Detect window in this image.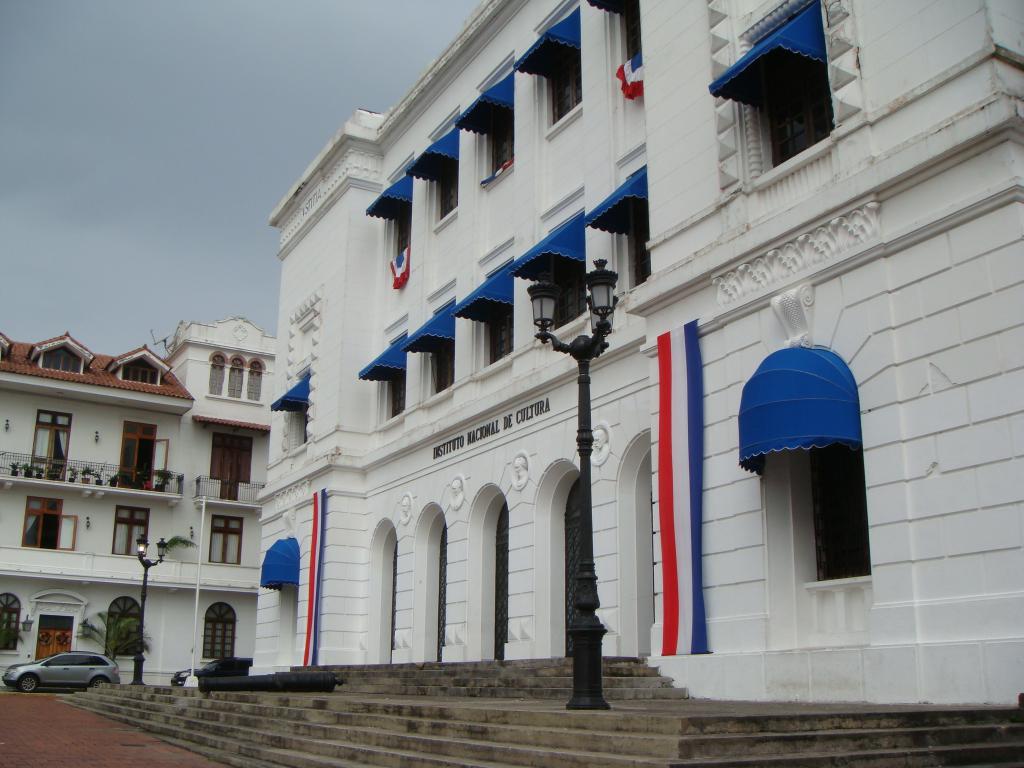
Detection: crop(514, 0, 582, 138).
